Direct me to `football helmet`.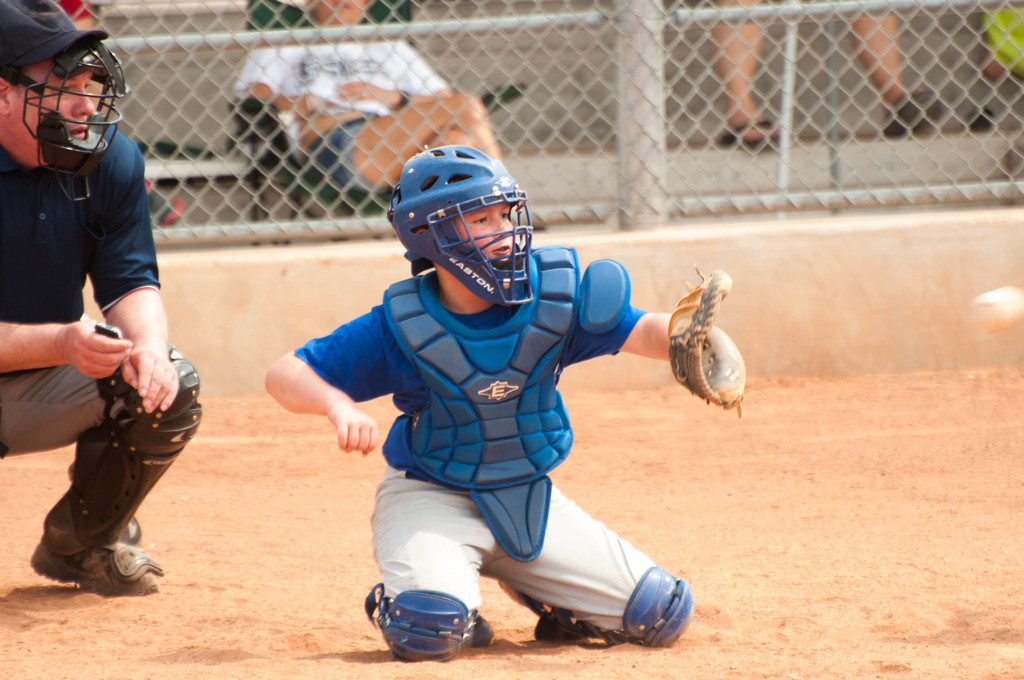
Direction: (0, 40, 126, 197).
